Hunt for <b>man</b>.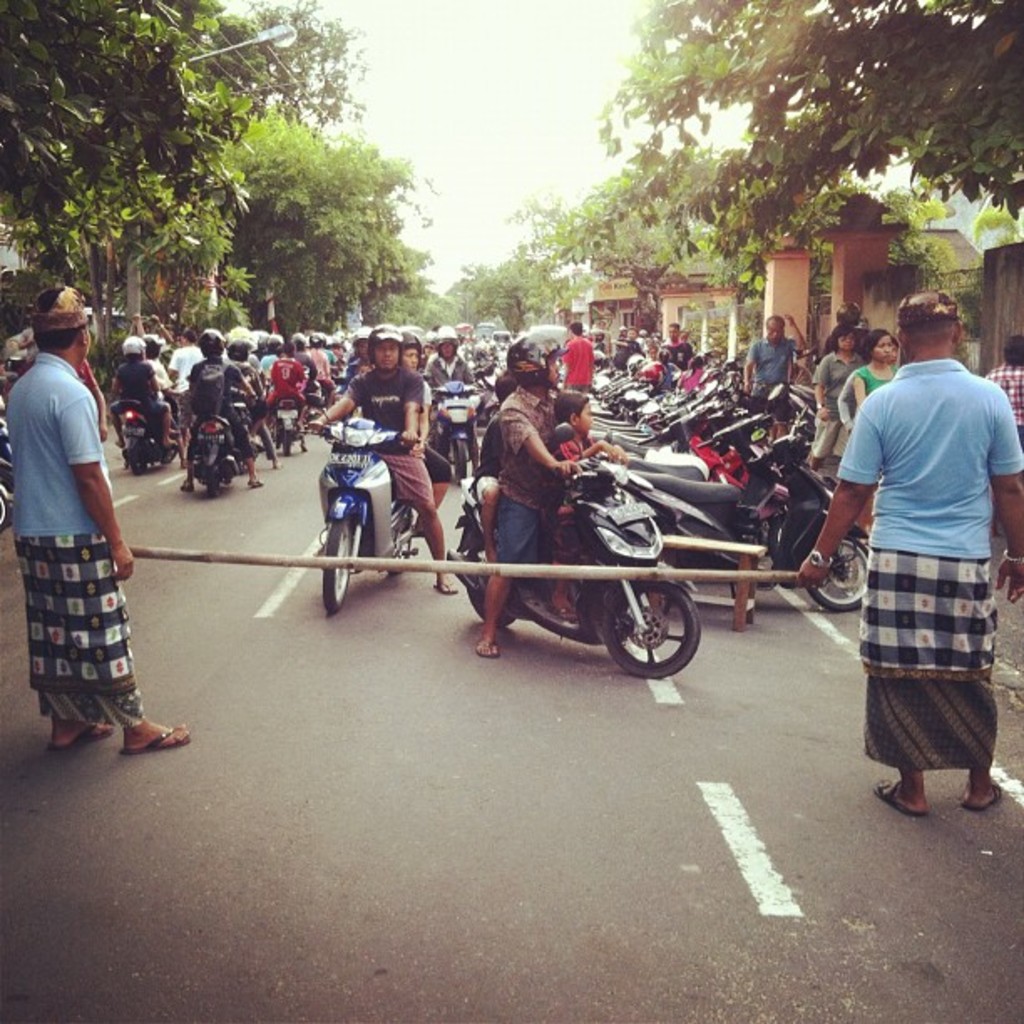
Hunted down at [838,264,1007,838].
